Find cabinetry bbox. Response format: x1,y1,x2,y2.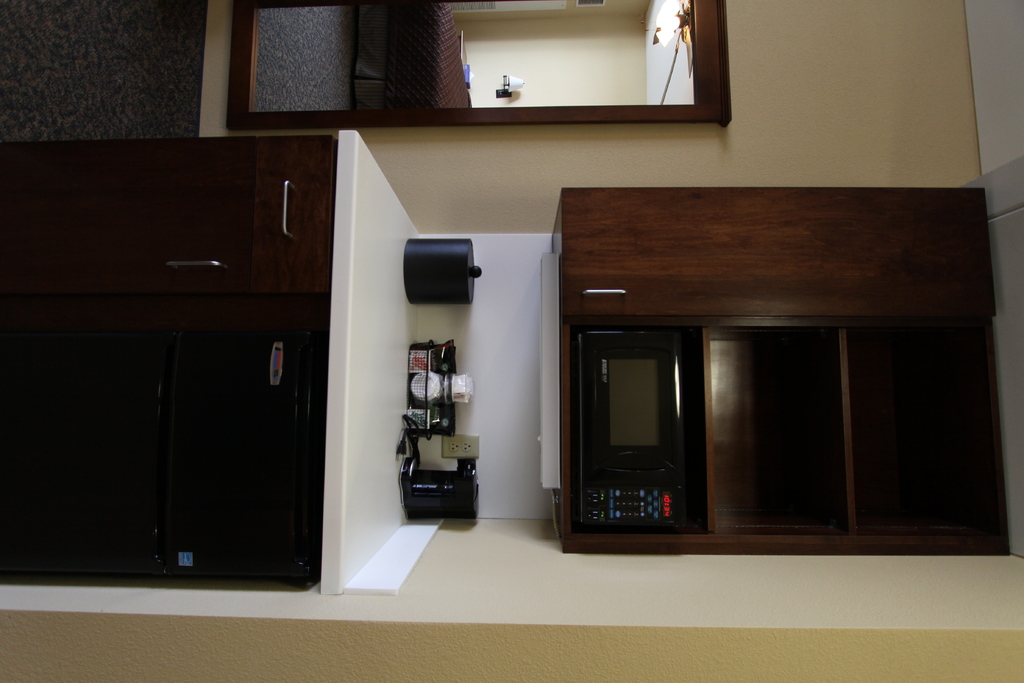
0,121,441,598.
